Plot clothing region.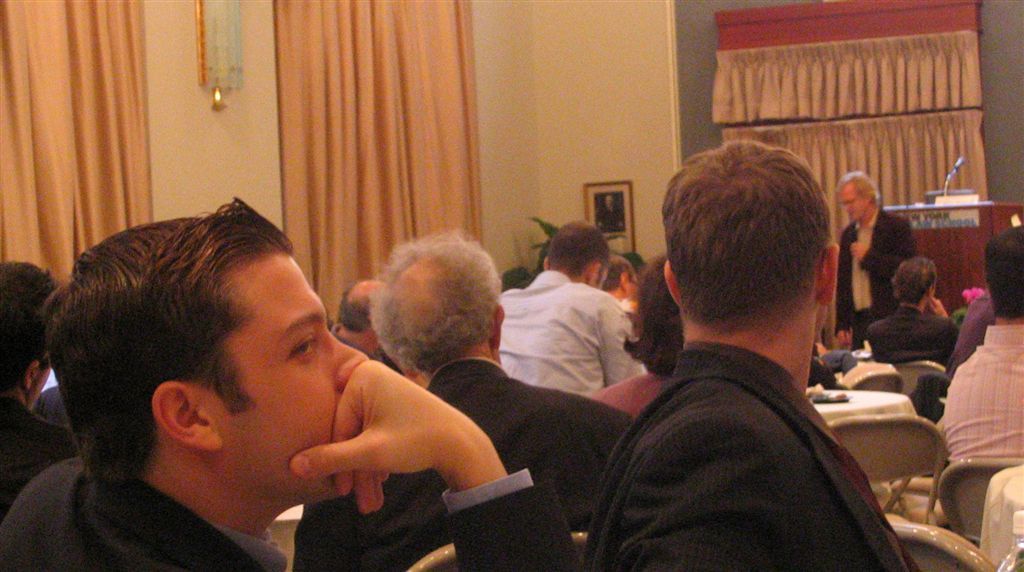
Plotted at left=597, top=368, right=673, bottom=420.
